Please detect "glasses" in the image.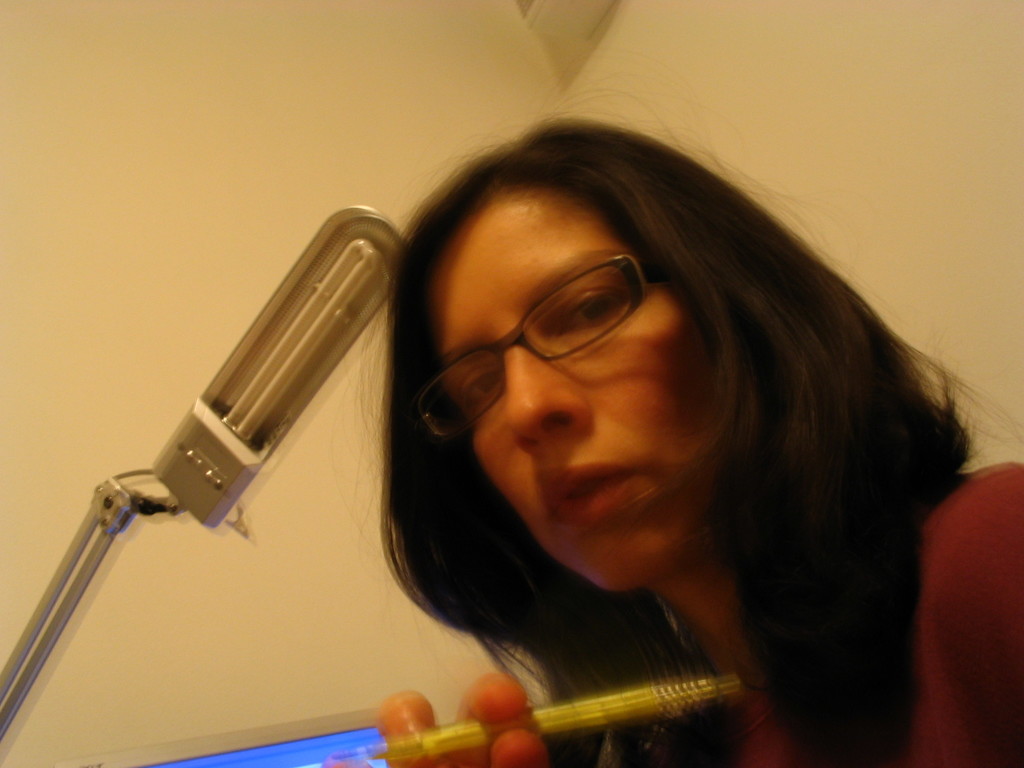
405:250:659:440.
